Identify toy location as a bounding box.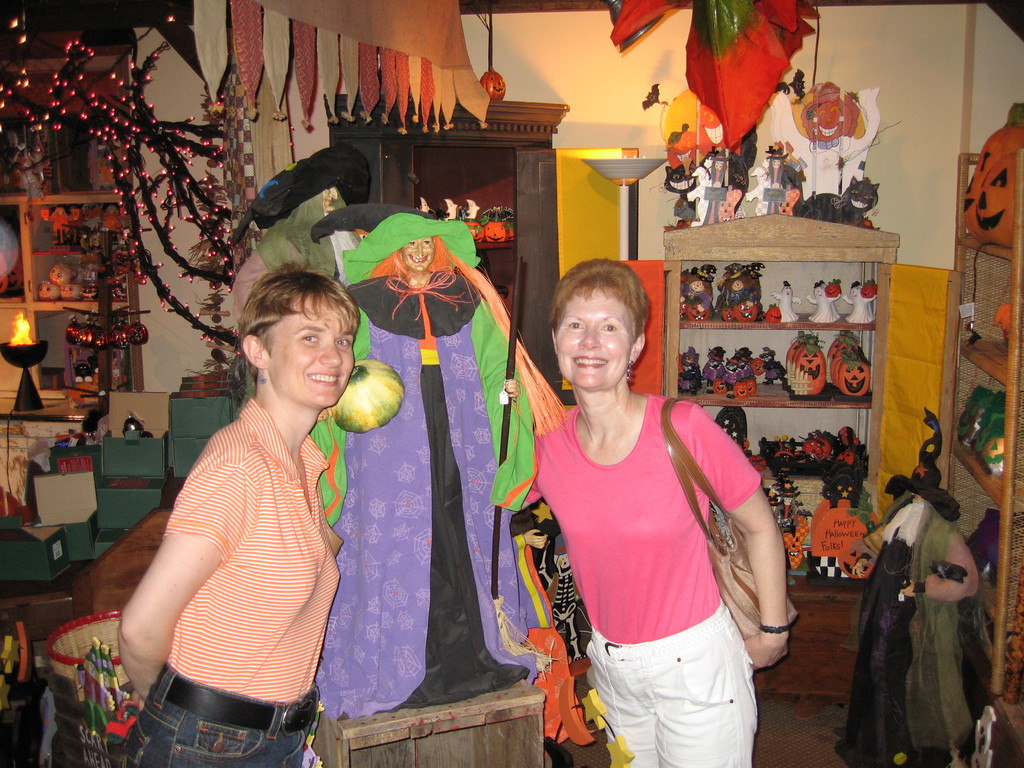
{"x1": 77, "y1": 206, "x2": 99, "y2": 250}.
